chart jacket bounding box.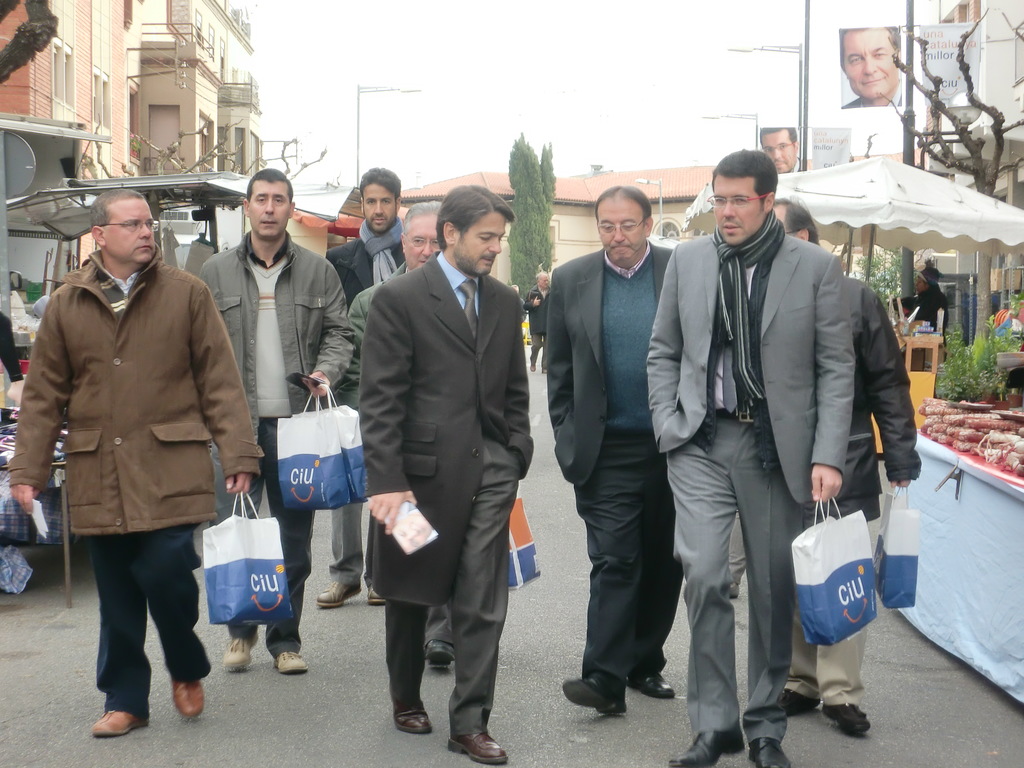
Charted: bbox(1, 244, 267, 545).
